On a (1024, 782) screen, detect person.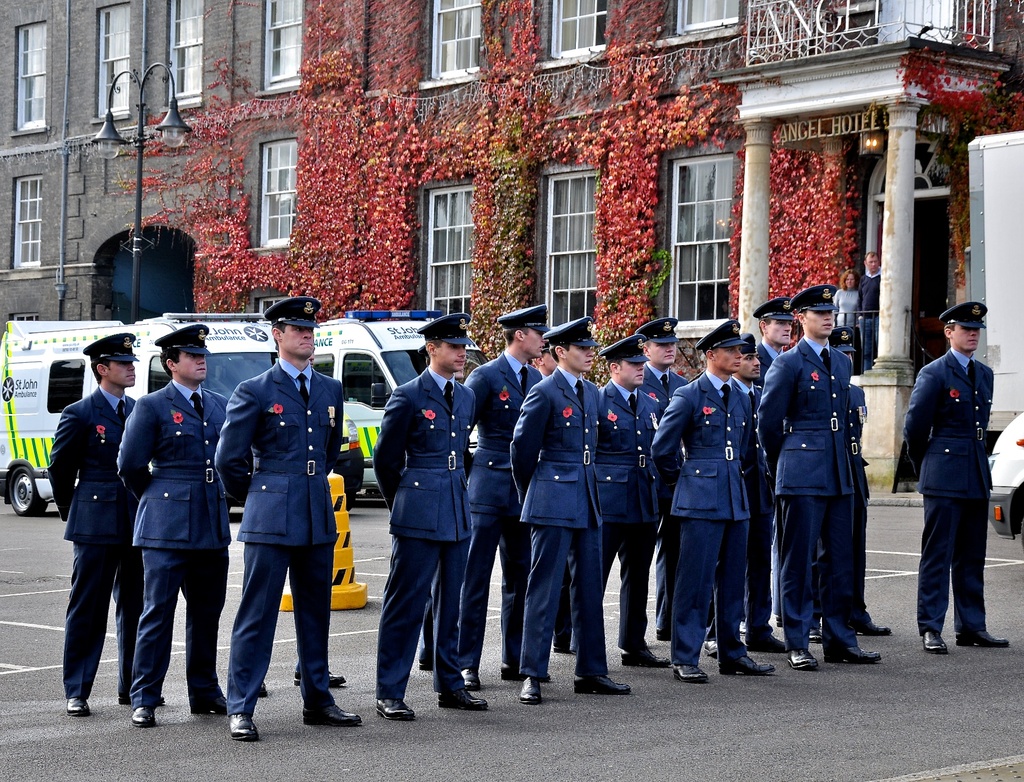
[left=751, top=296, right=796, bottom=374].
